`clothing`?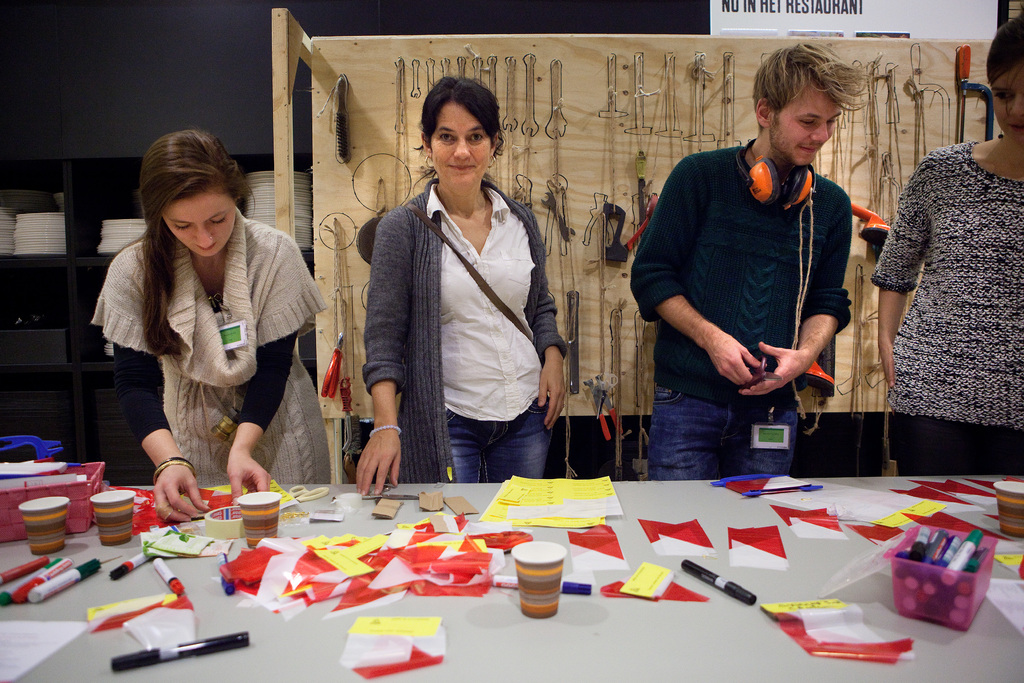
detection(863, 136, 1023, 472)
